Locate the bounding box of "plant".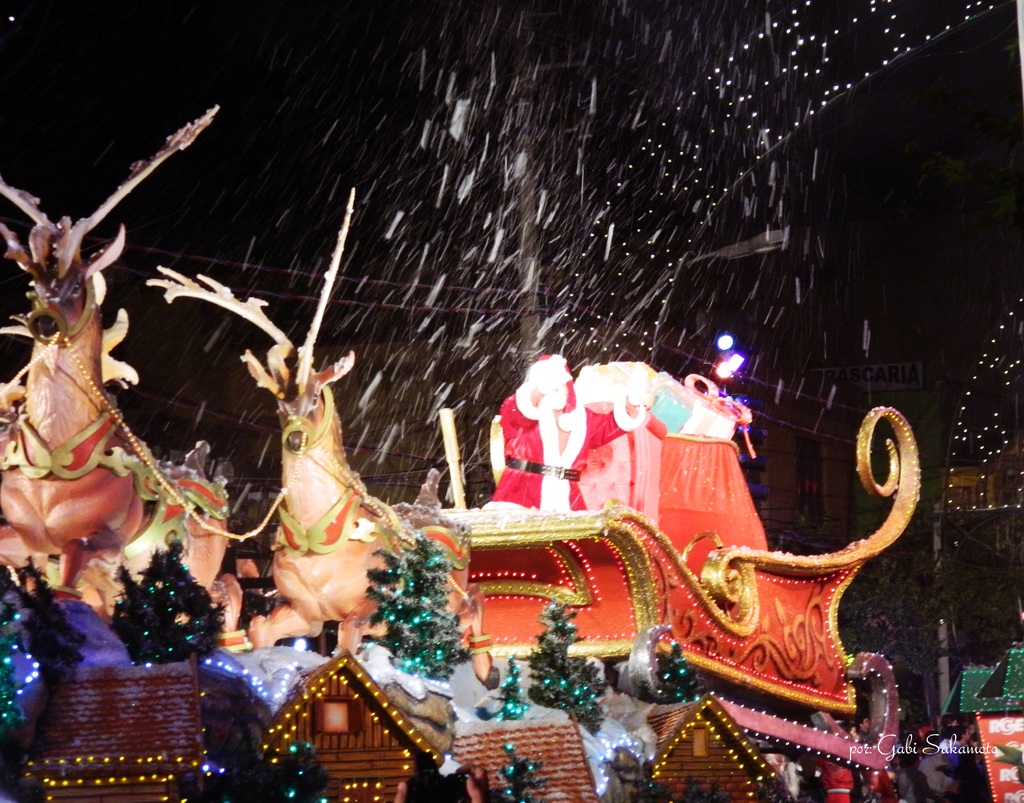
Bounding box: crop(0, 600, 27, 728).
